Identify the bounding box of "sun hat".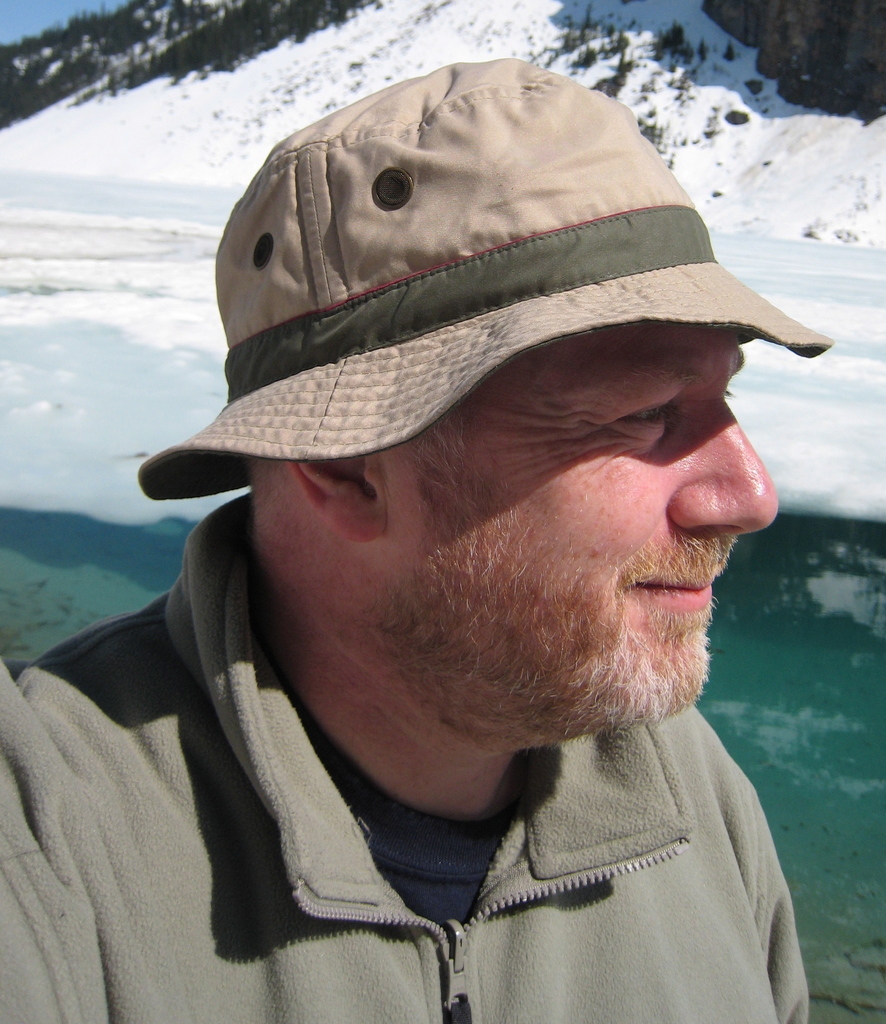
[left=137, top=59, right=830, bottom=510].
